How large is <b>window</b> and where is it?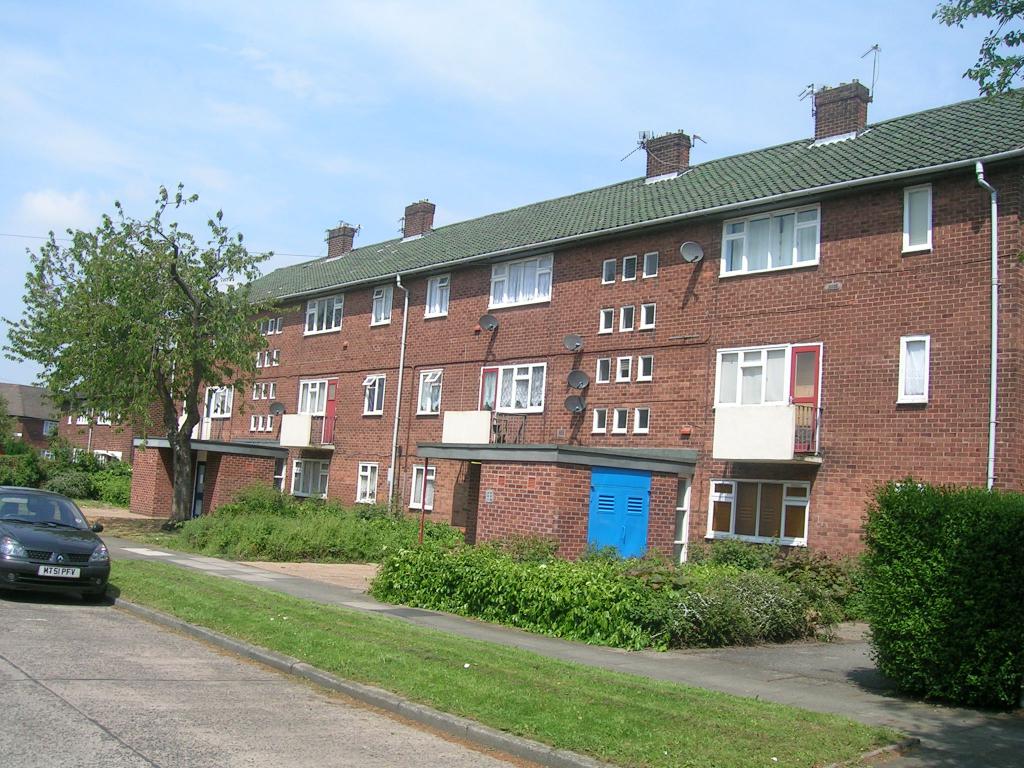
Bounding box: box(613, 408, 624, 435).
